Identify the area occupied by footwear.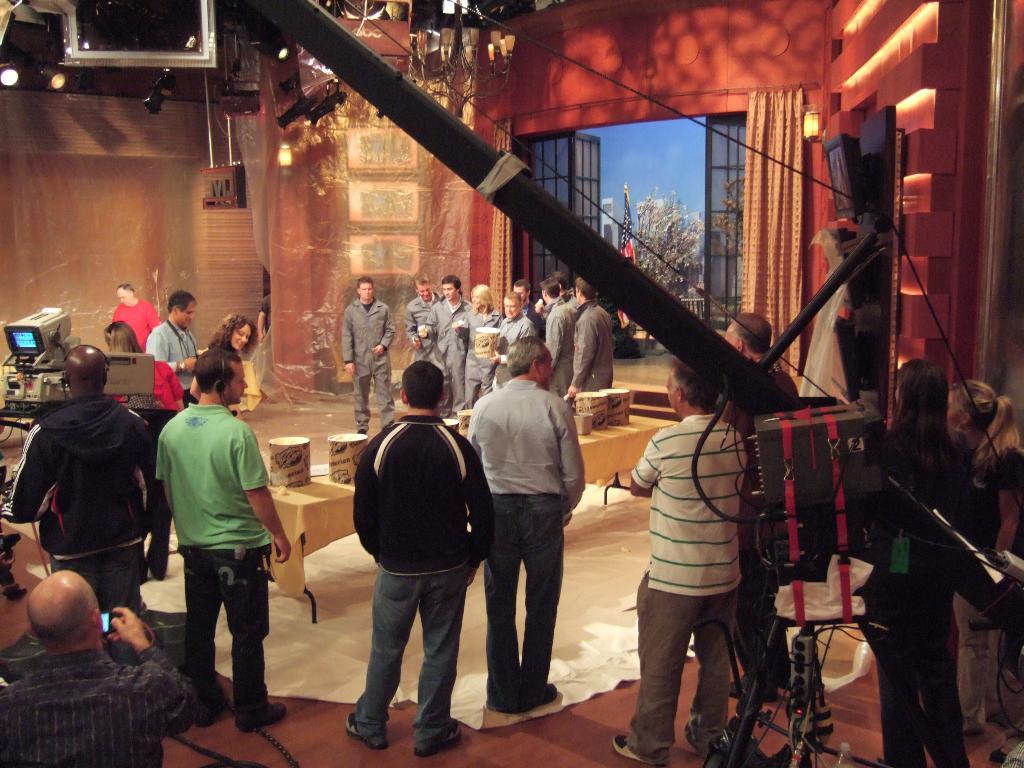
Area: <region>412, 716, 461, 759</region>.
